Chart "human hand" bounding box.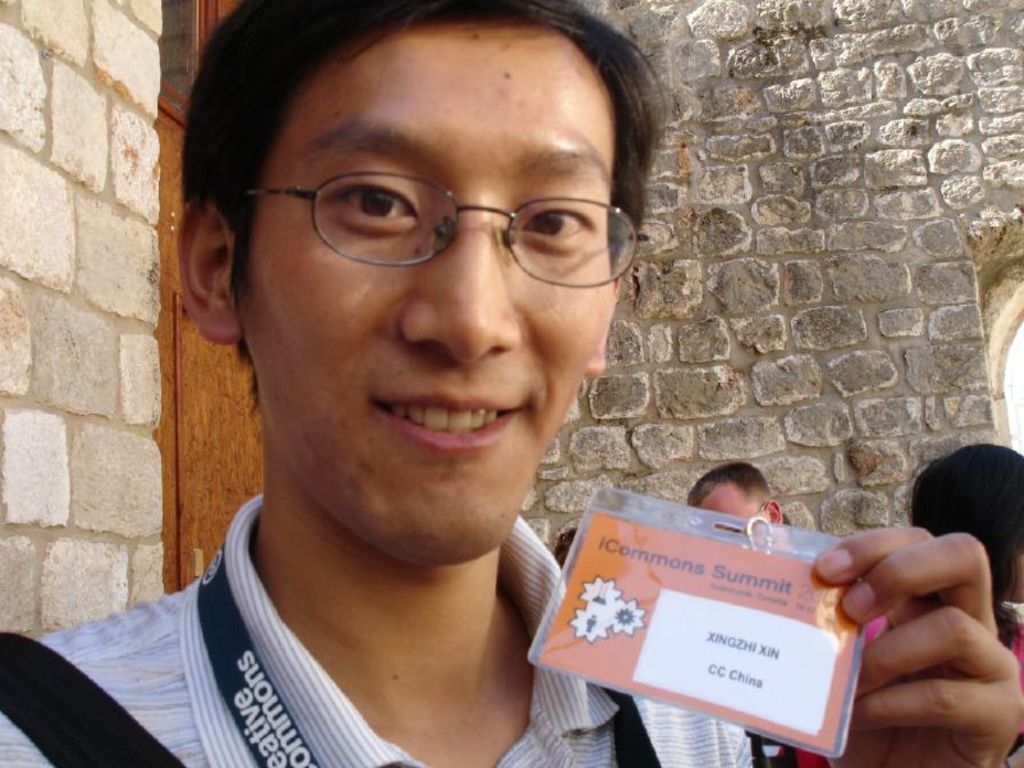
Charted: [x1=837, y1=556, x2=1023, y2=755].
